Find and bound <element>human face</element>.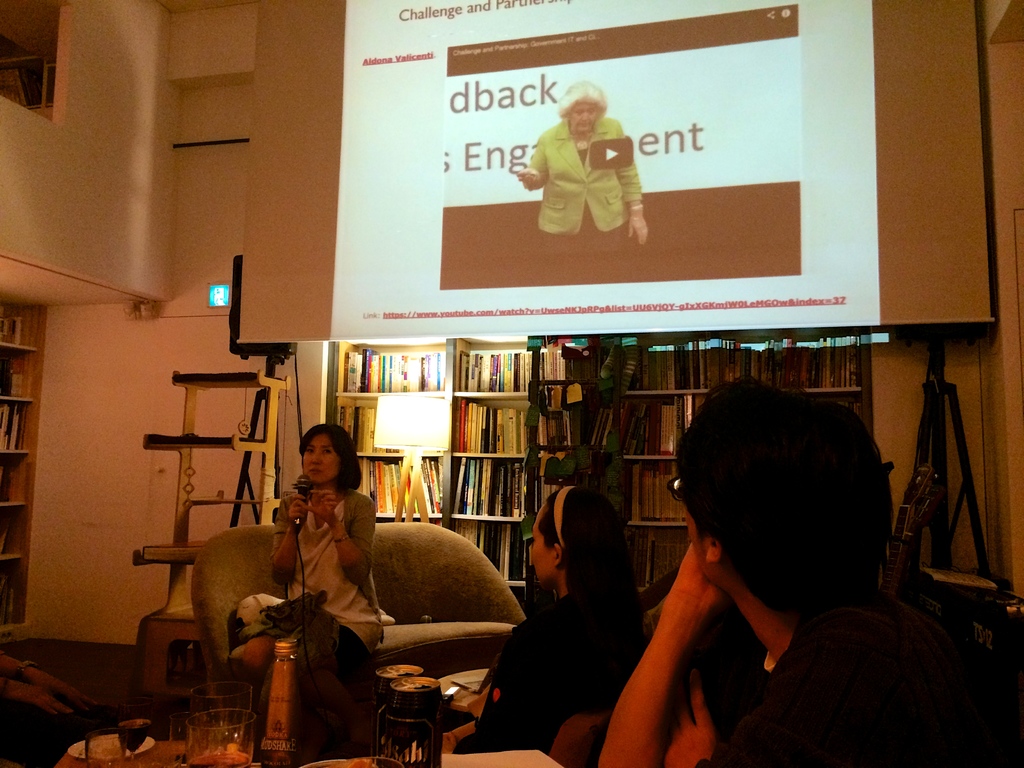
Bound: bbox=[532, 508, 548, 579].
